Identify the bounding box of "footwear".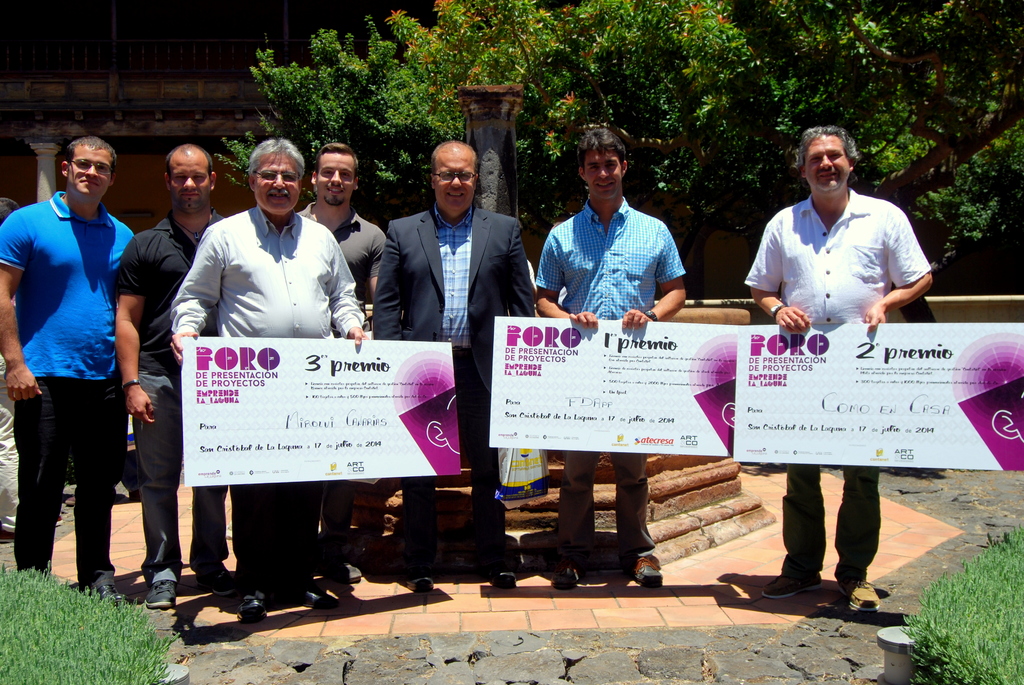
bbox=[835, 576, 880, 611].
